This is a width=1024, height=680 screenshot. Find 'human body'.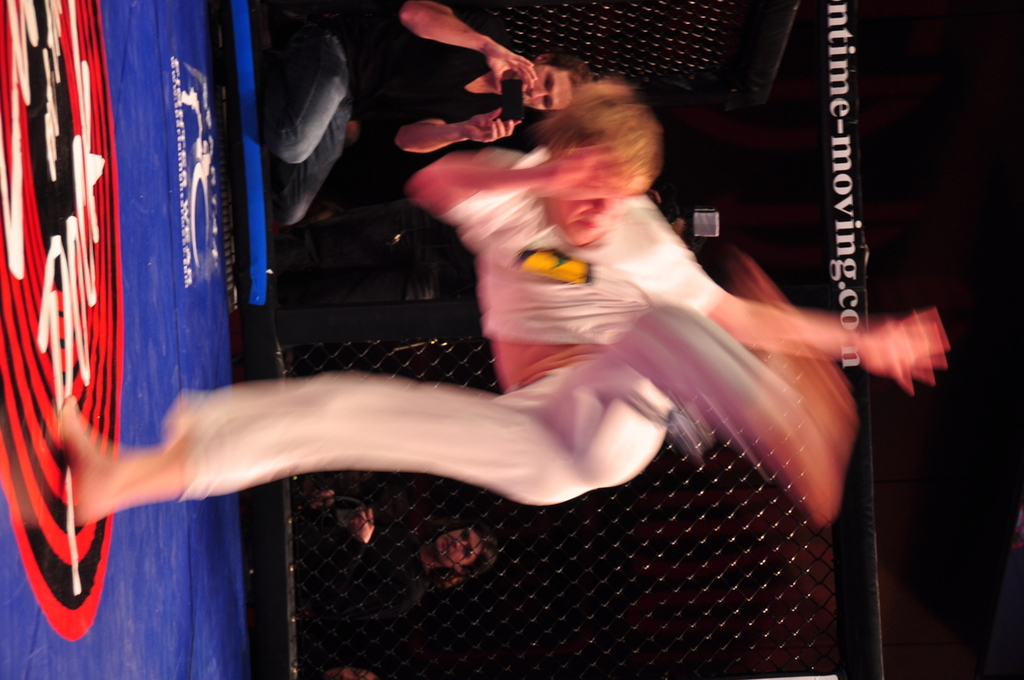
Bounding box: box=[402, 0, 569, 158].
